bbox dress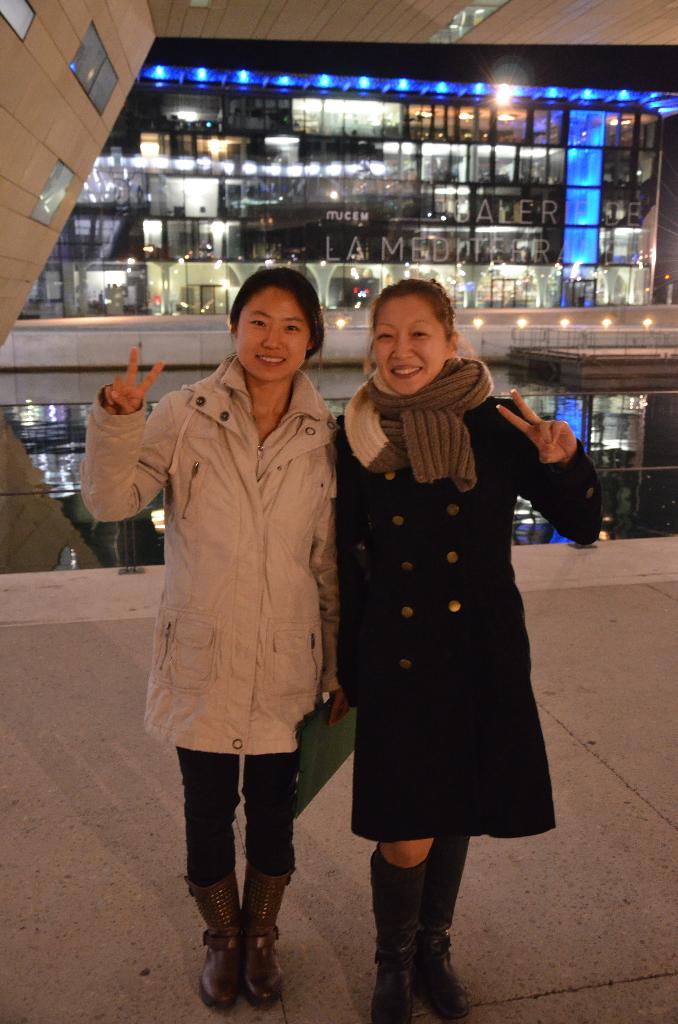
<bbox>337, 399, 601, 838</bbox>
